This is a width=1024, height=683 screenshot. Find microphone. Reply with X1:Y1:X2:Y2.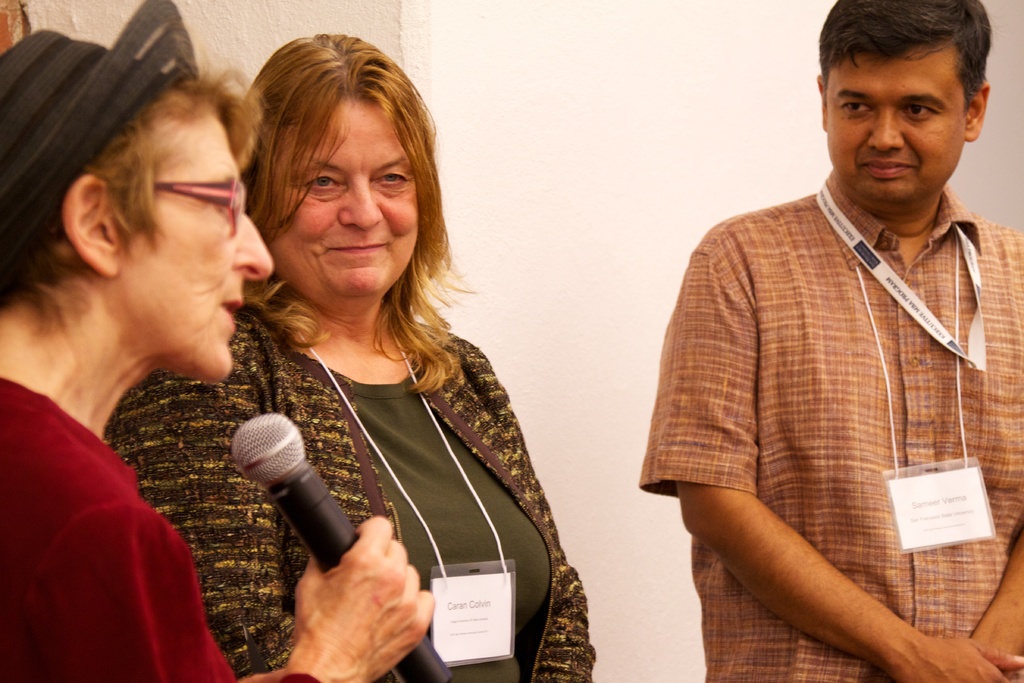
230:411:455:682.
